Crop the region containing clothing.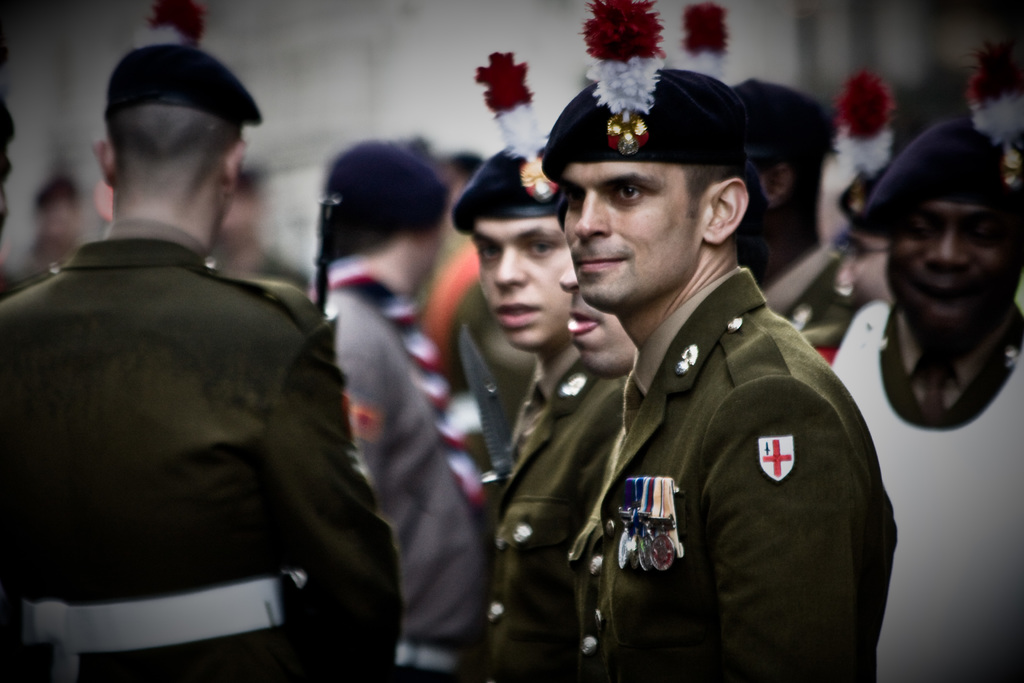
Crop region: region(481, 361, 629, 682).
